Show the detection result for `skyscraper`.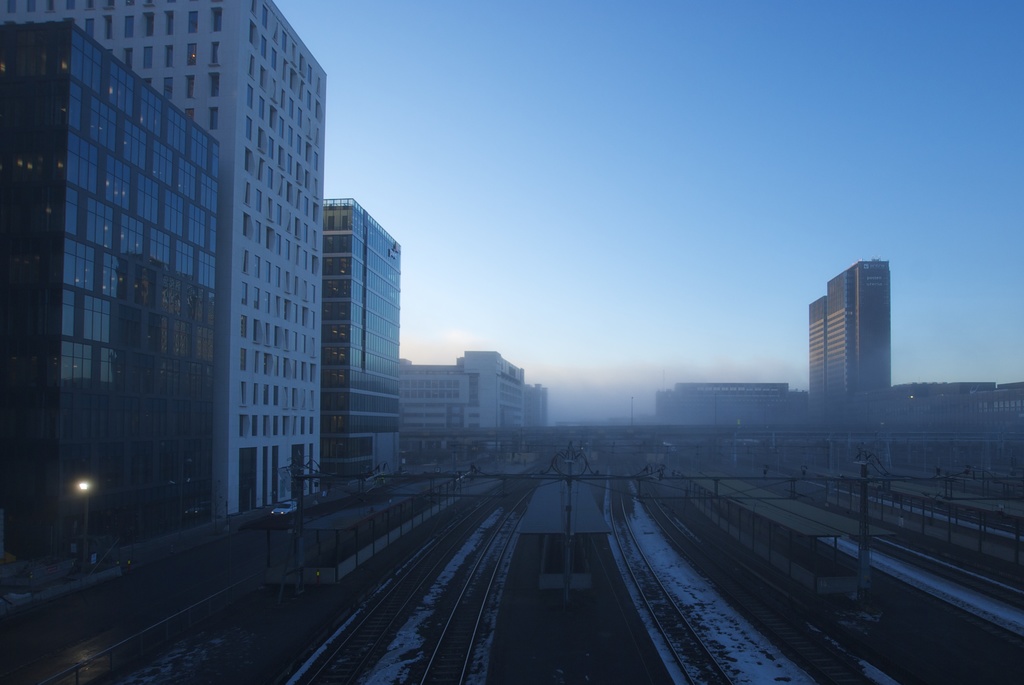
[319,202,397,485].
